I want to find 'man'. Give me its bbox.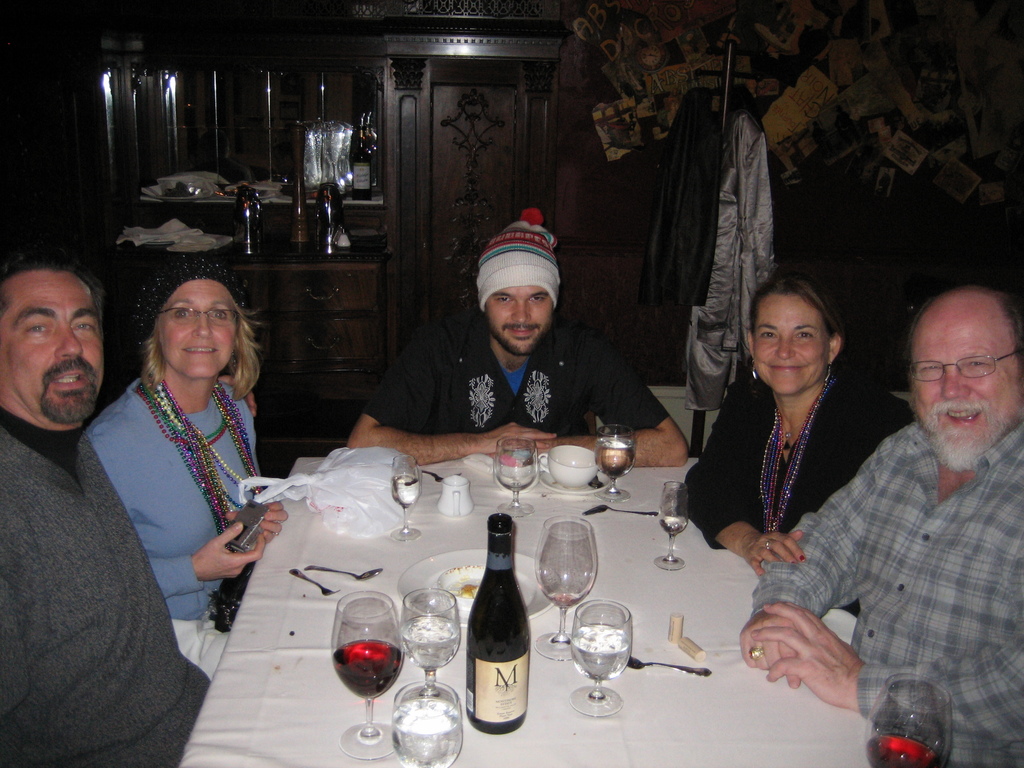
(346,220,692,468).
